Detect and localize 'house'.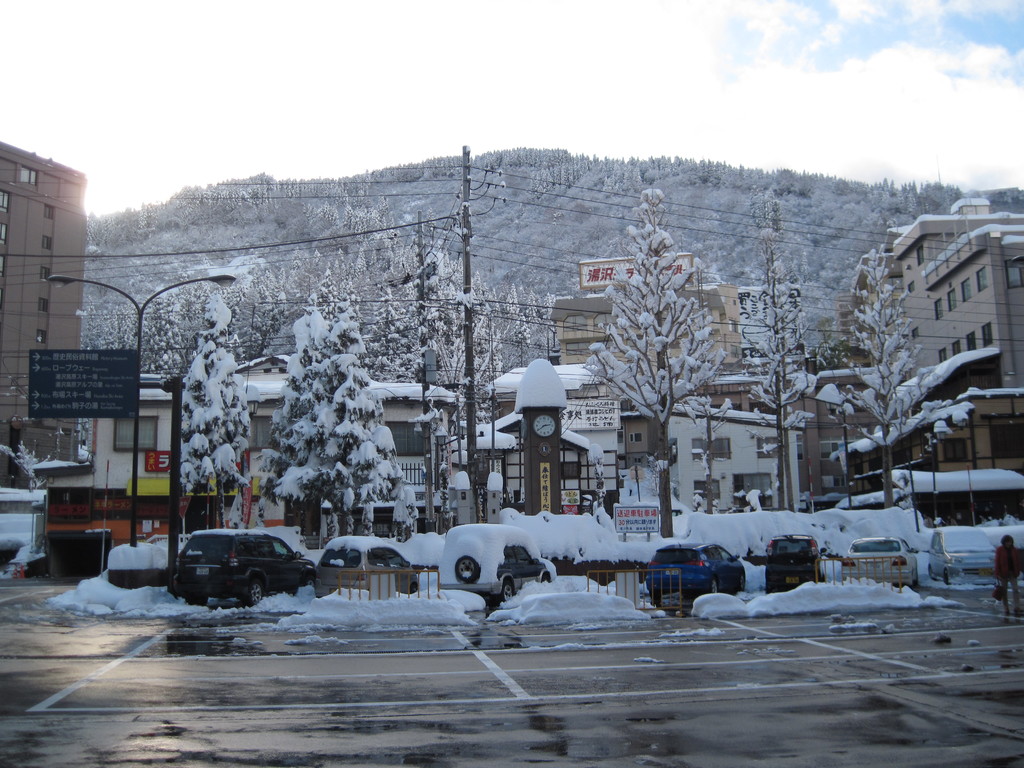
Localized at bbox=(0, 142, 90, 490).
